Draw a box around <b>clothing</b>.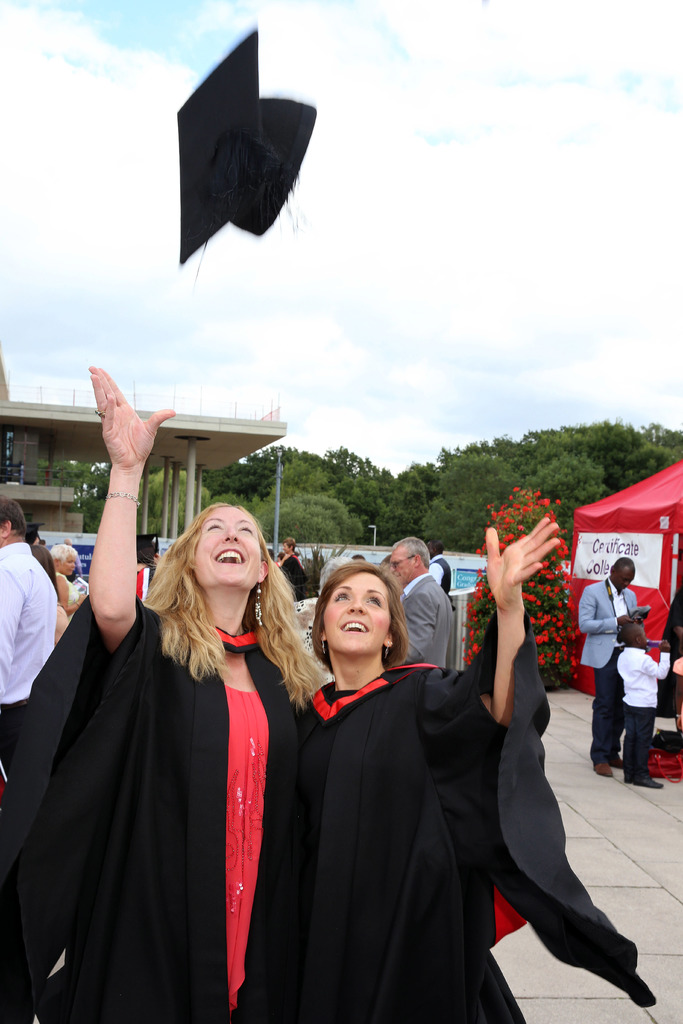
region(40, 542, 316, 1020).
